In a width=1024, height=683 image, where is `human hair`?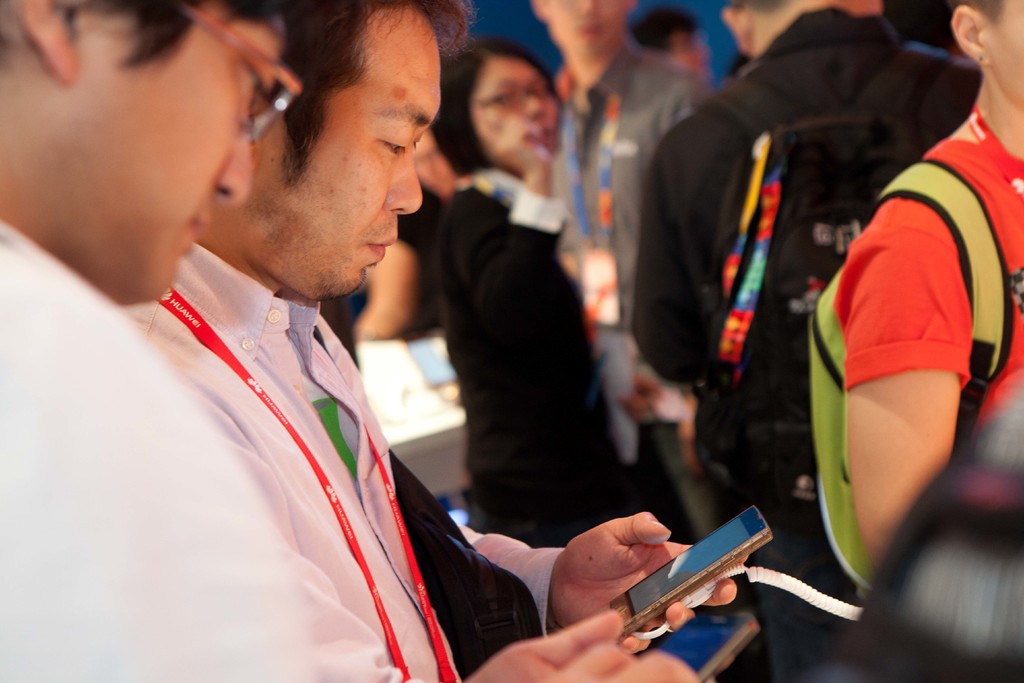
(left=89, top=0, right=269, bottom=74).
